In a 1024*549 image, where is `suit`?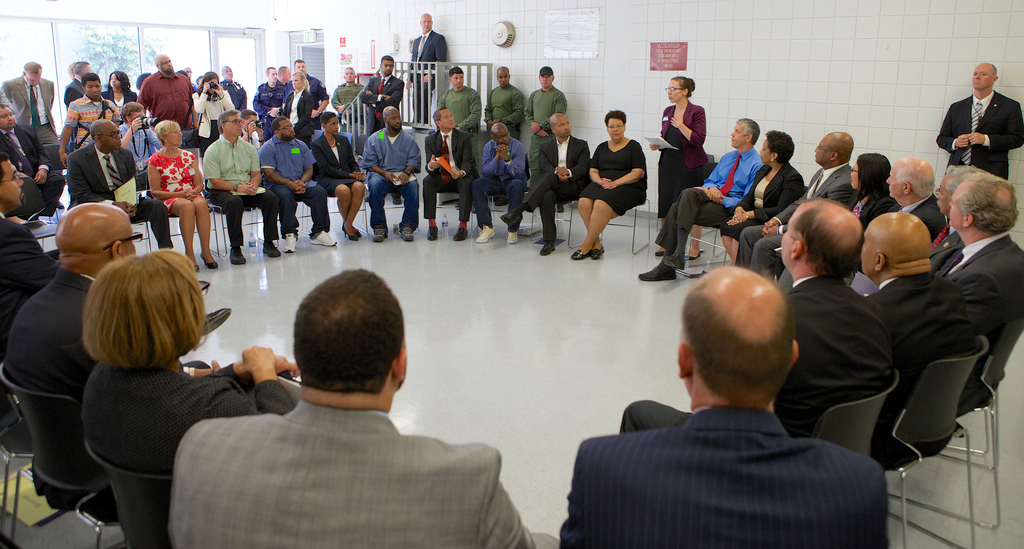
BBox(887, 192, 949, 240).
